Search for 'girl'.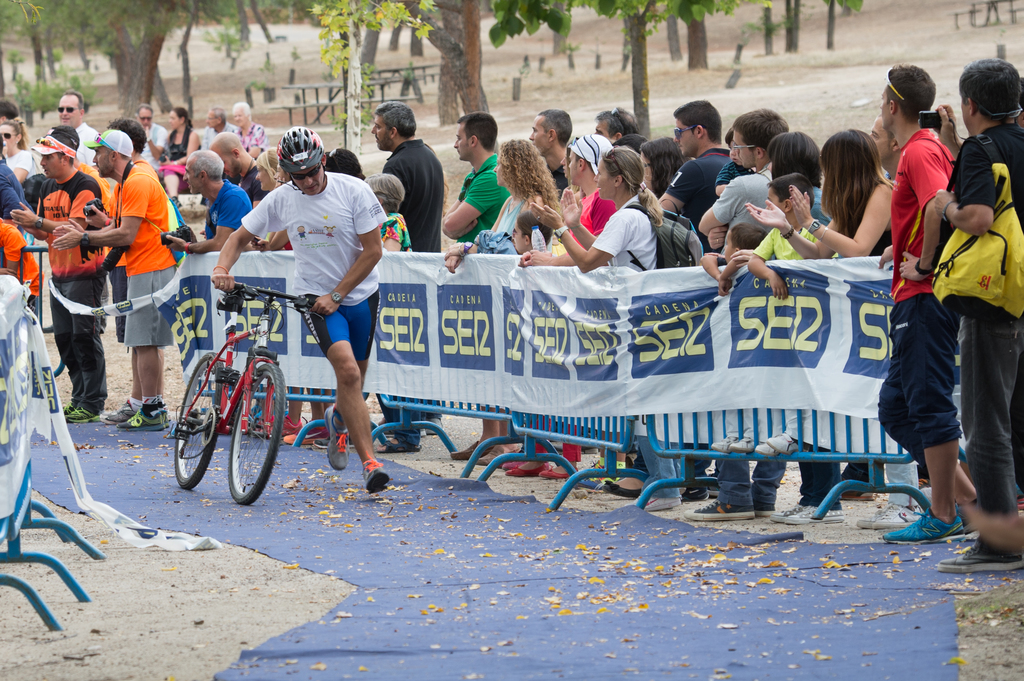
Found at detection(746, 128, 924, 529).
